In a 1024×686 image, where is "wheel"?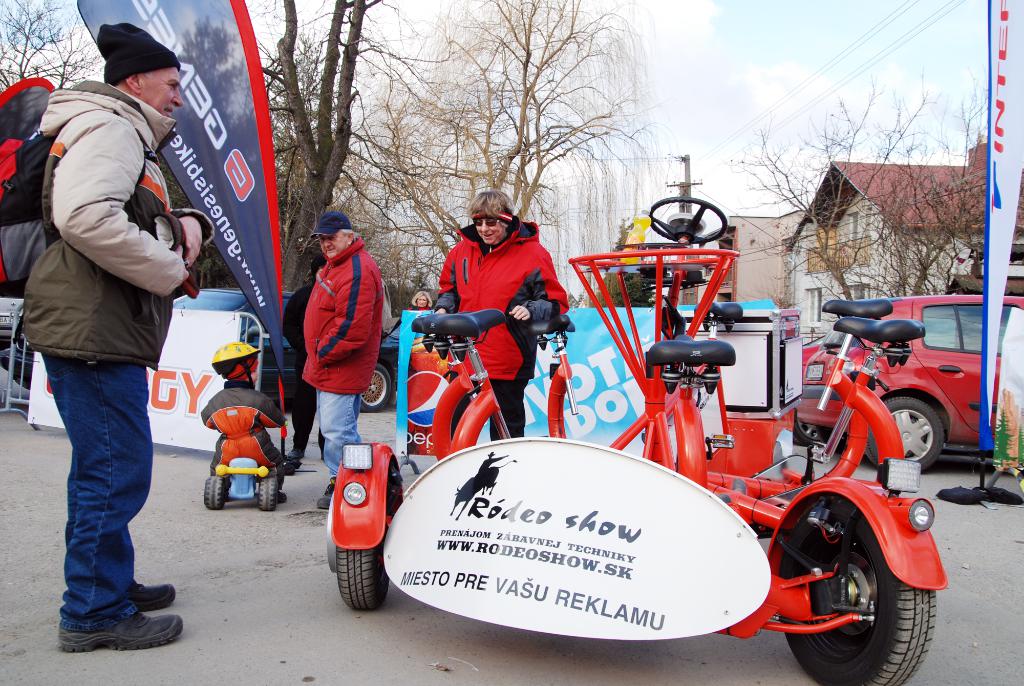
x1=775 y1=494 x2=938 y2=682.
